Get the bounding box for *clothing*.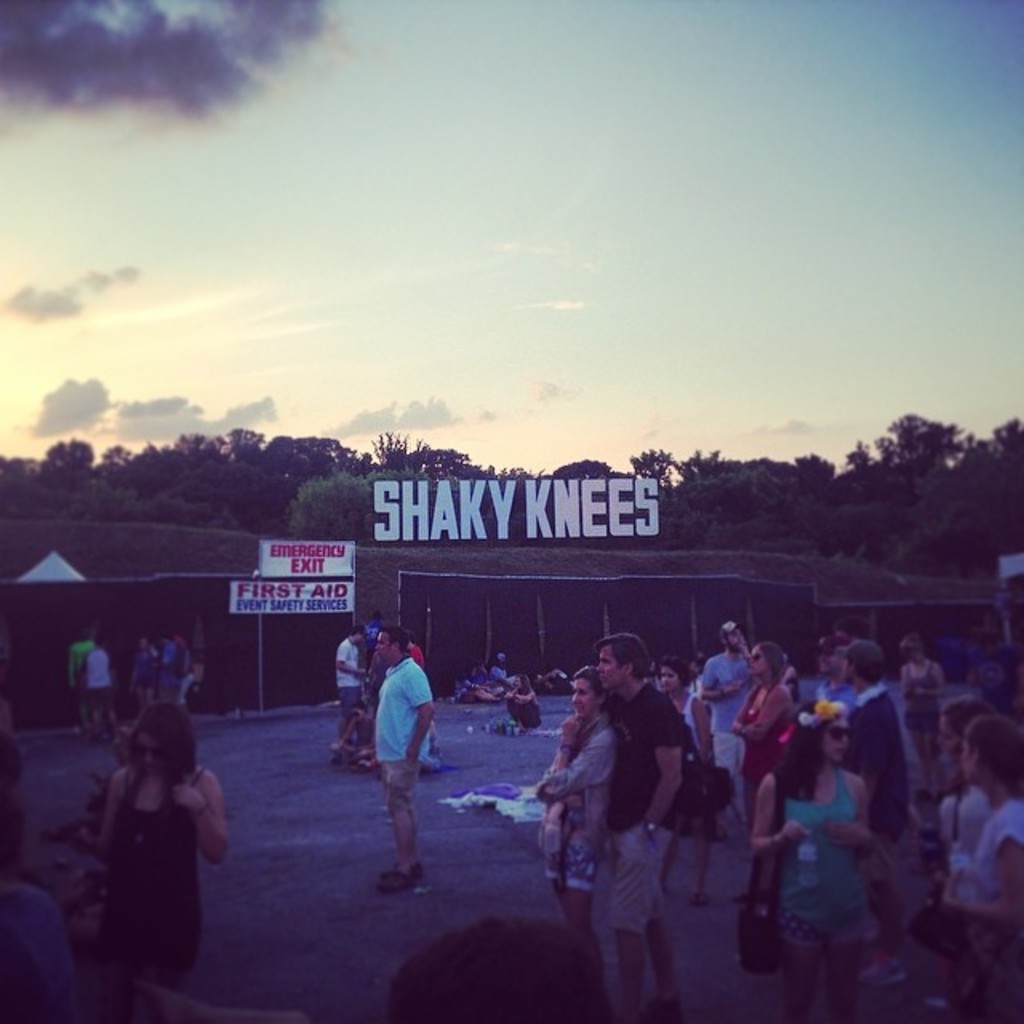
locate(67, 640, 91, 731).
